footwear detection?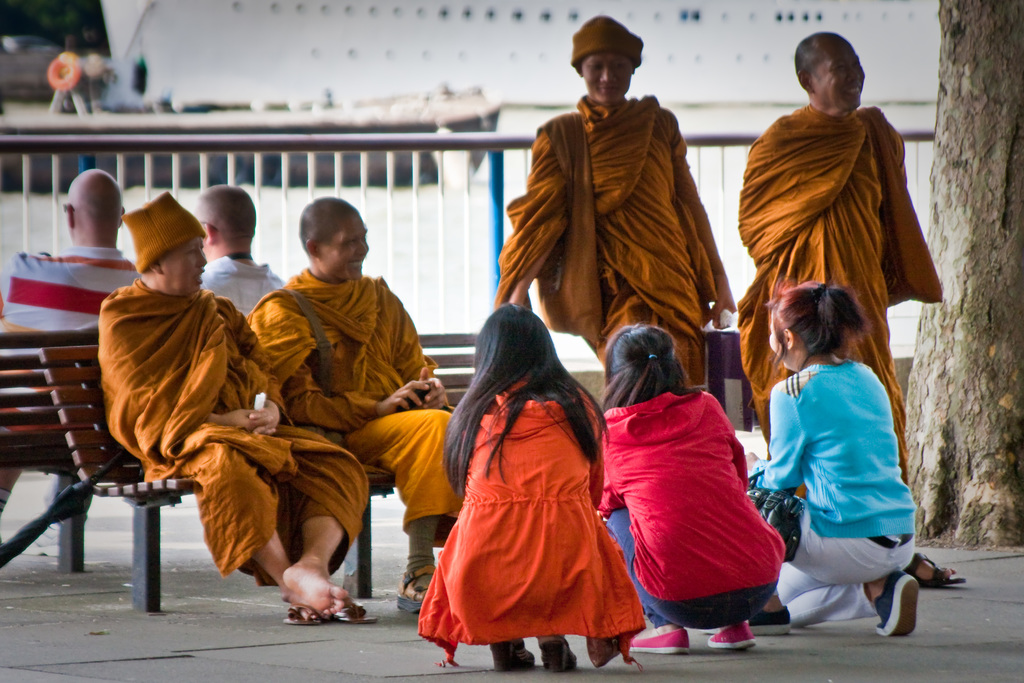
626, 623, 687, 655
